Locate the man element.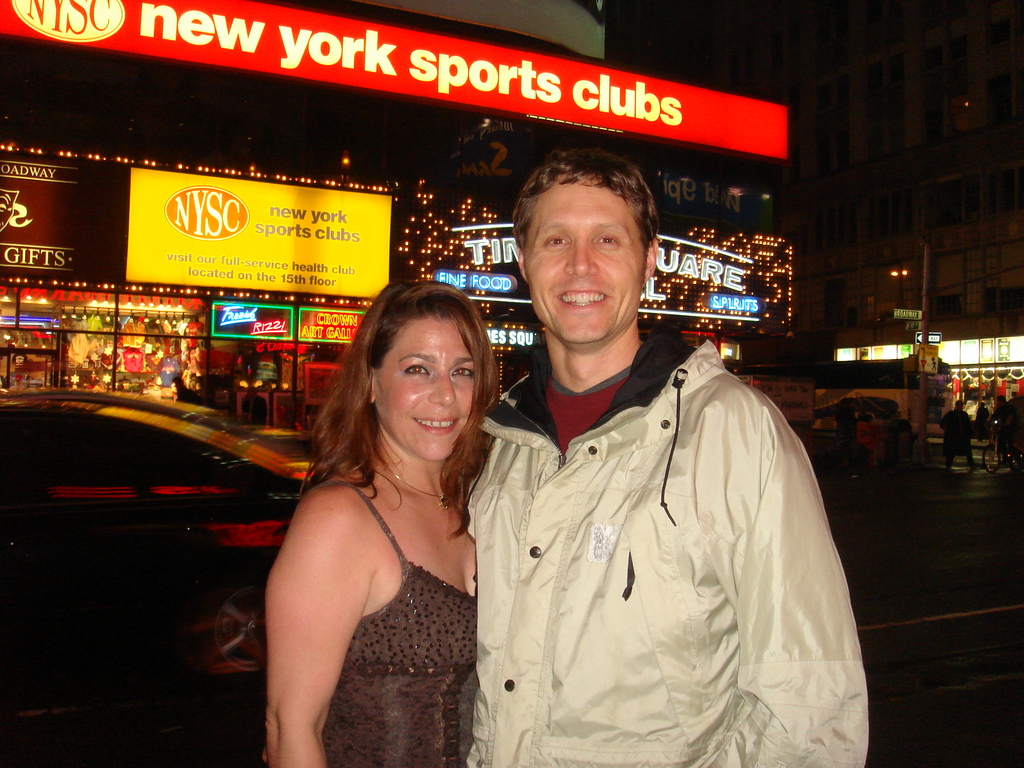
Element bbox: region(992, 395, 1016, 462).
